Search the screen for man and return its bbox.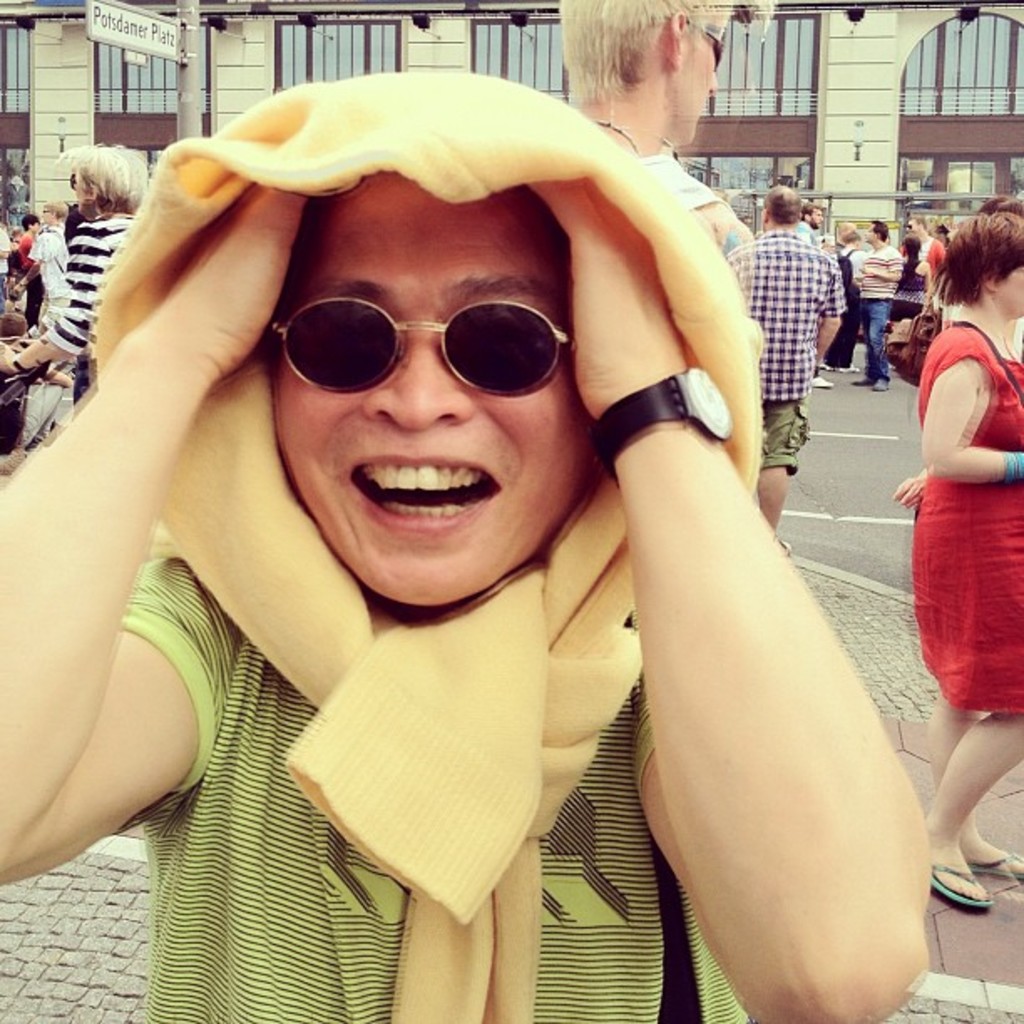
Found: <bbox>556, 0, 768, 249</bbox>.
